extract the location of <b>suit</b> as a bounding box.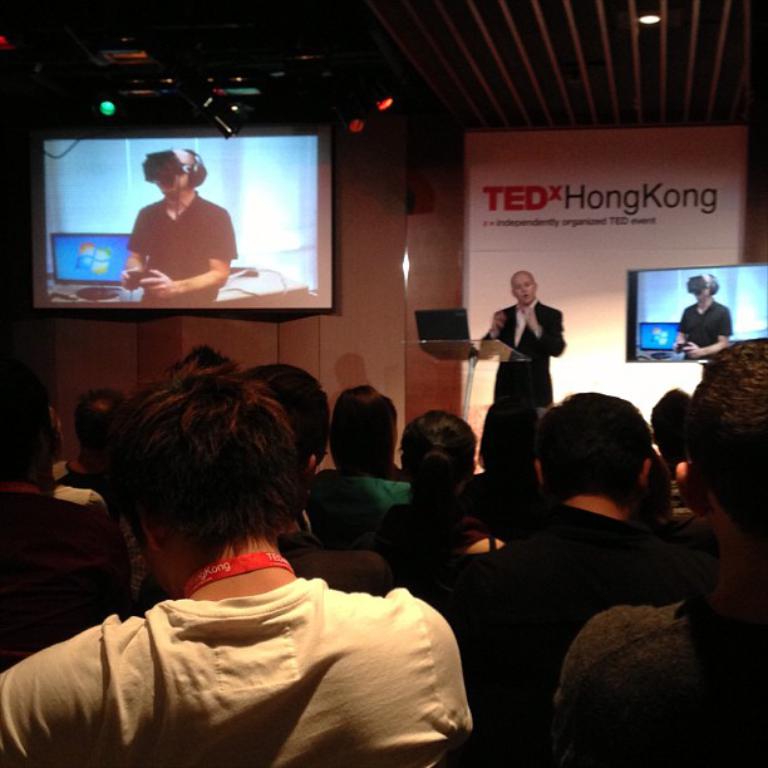
bbox(486, 302, 566, 430).
